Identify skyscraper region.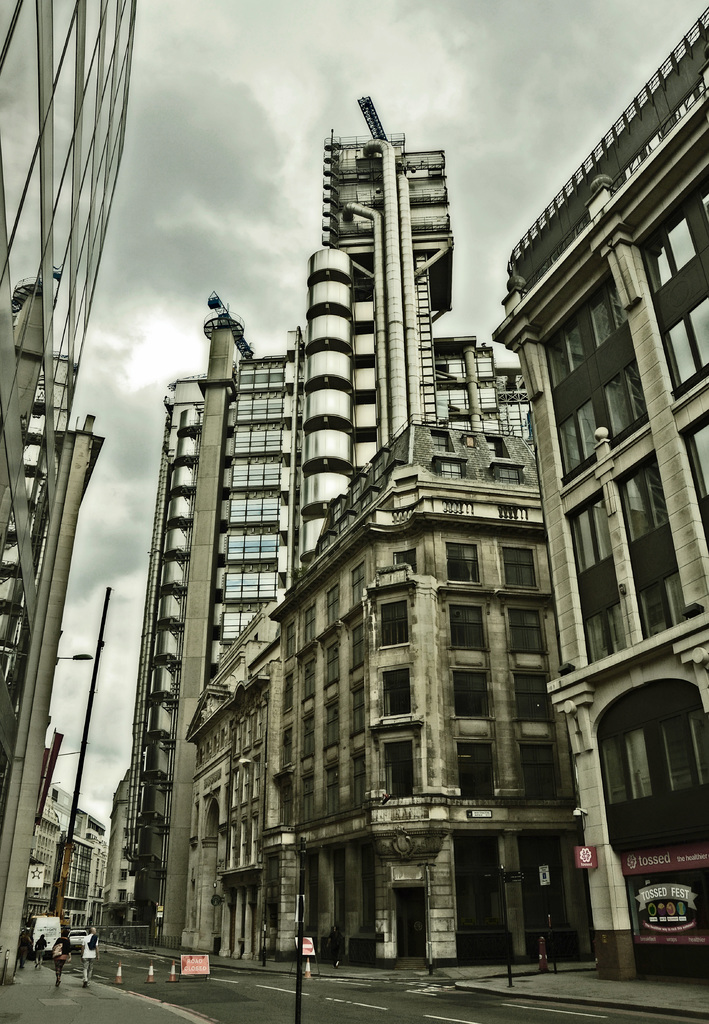
Region: BBox(124, 102, 534, 947).
